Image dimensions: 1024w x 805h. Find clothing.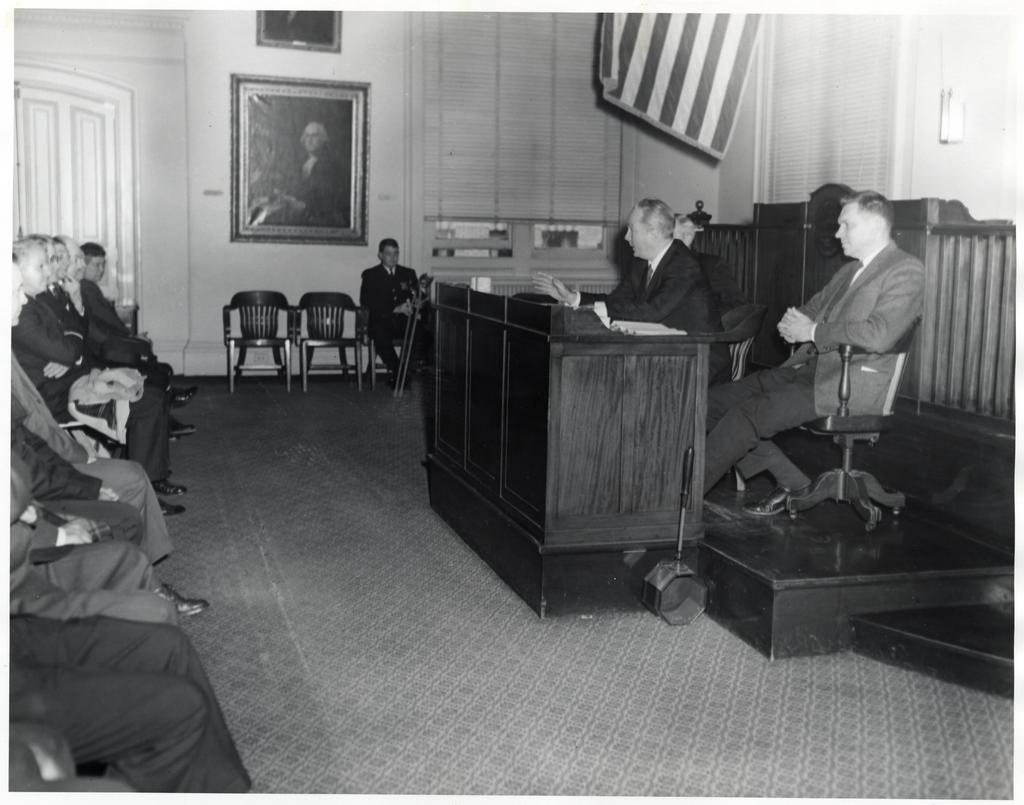
rect(285, 151, 340, 226).
